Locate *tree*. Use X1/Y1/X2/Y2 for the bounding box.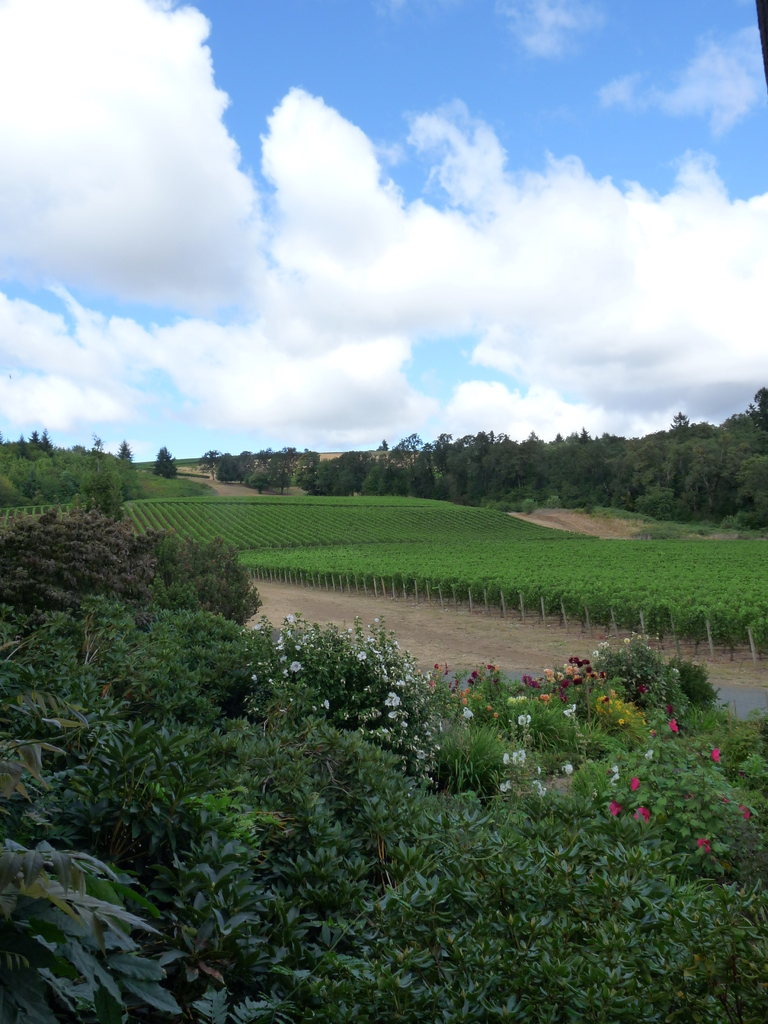
154/447/179/480.
